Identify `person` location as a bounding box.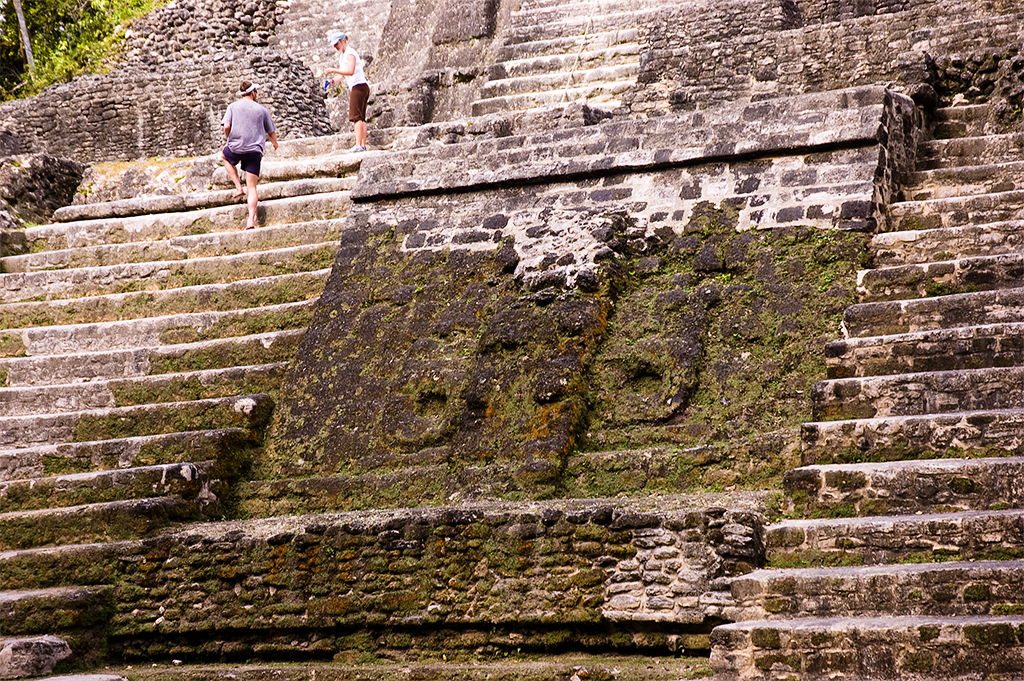
x1=222, y1=78, x2=277, y2=235.
